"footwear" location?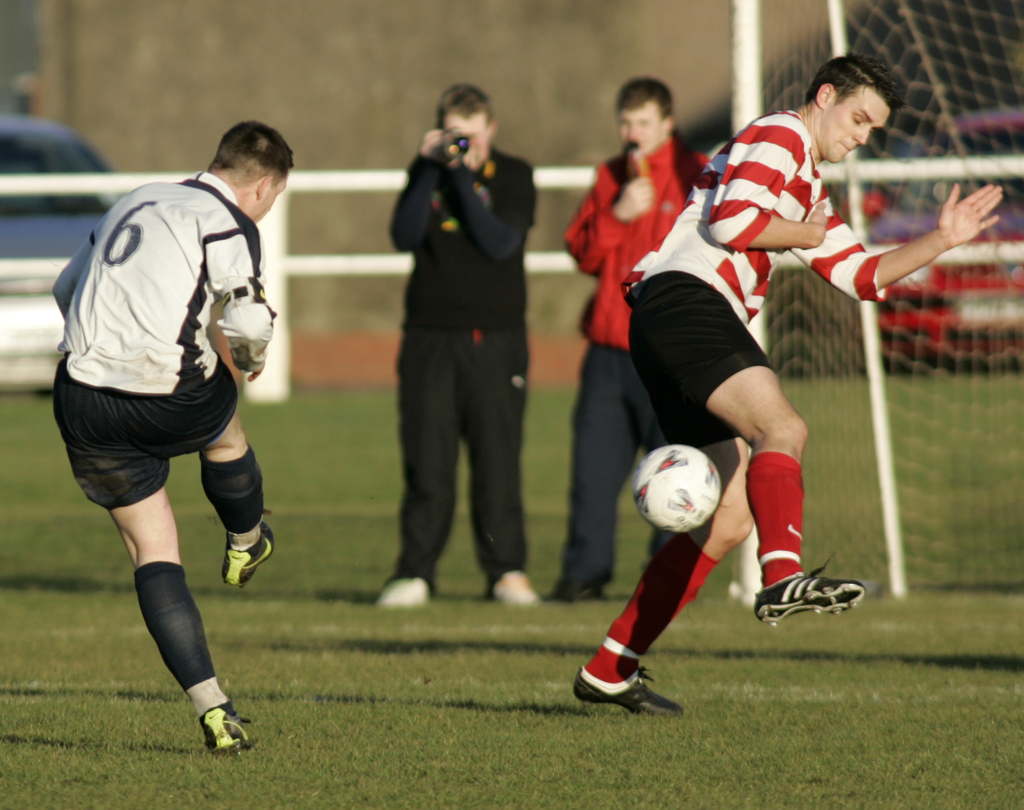
[left=772, top=568, right=868, bottom=641]
